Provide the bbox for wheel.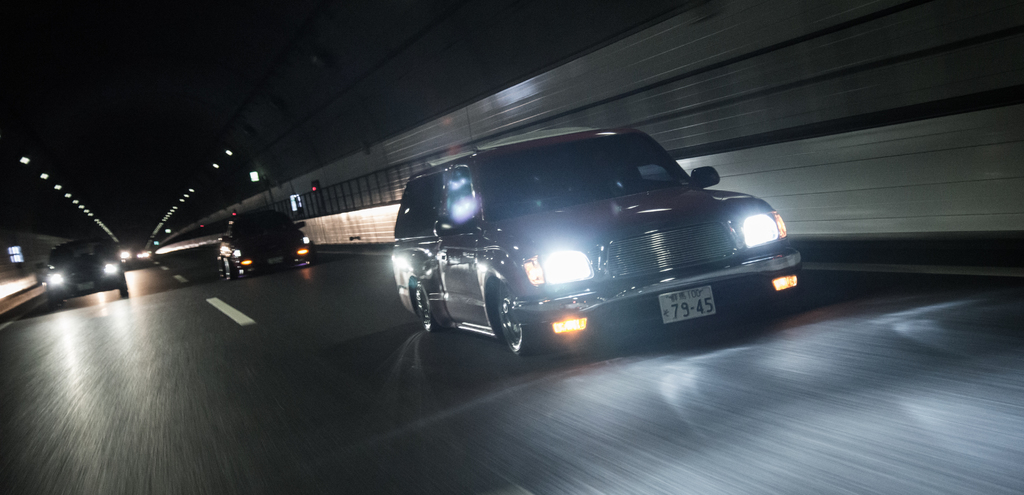
locate(410, 278, 442, 329).
